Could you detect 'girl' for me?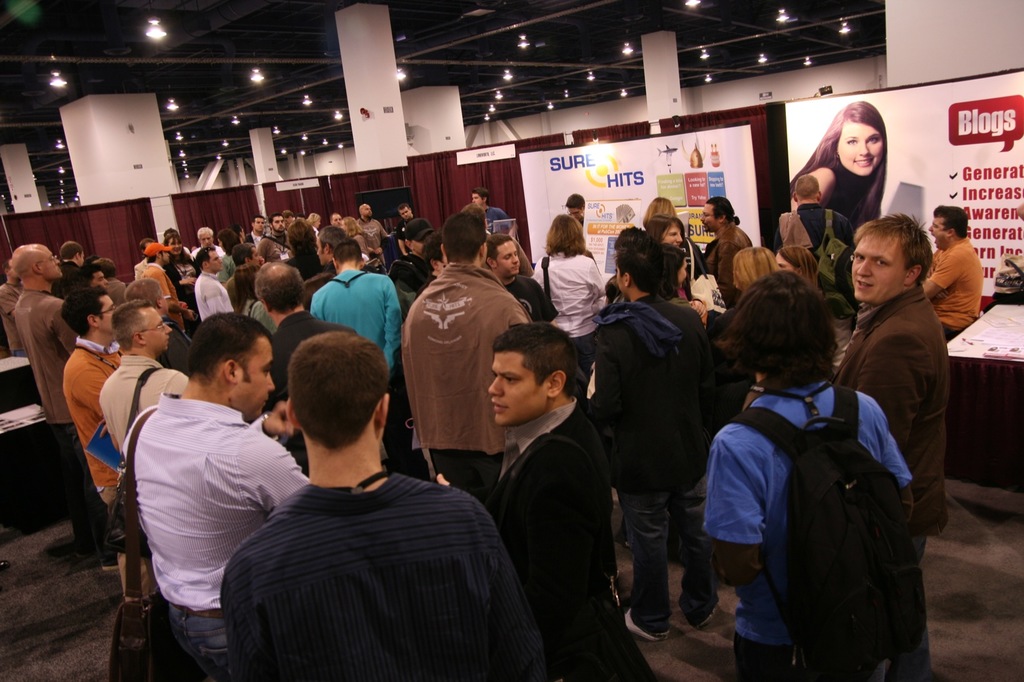
Detection result: [x1=732, y1=248, x2=770, y2=297].
